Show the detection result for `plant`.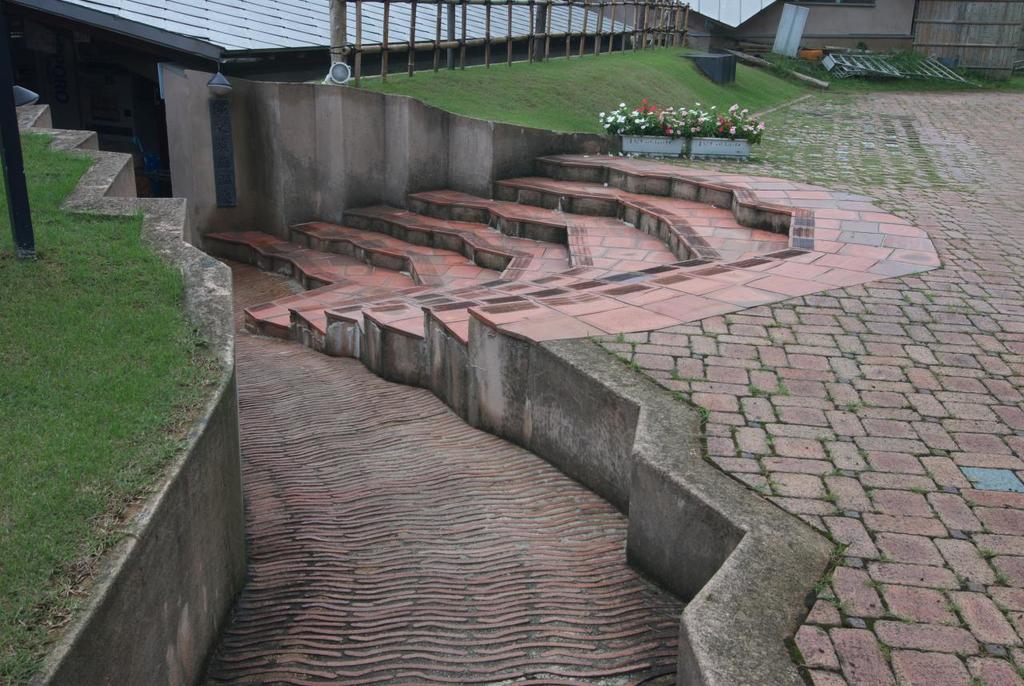
{"x1": 890, "y1": 202, "x2": 903, "y2": 212}.
